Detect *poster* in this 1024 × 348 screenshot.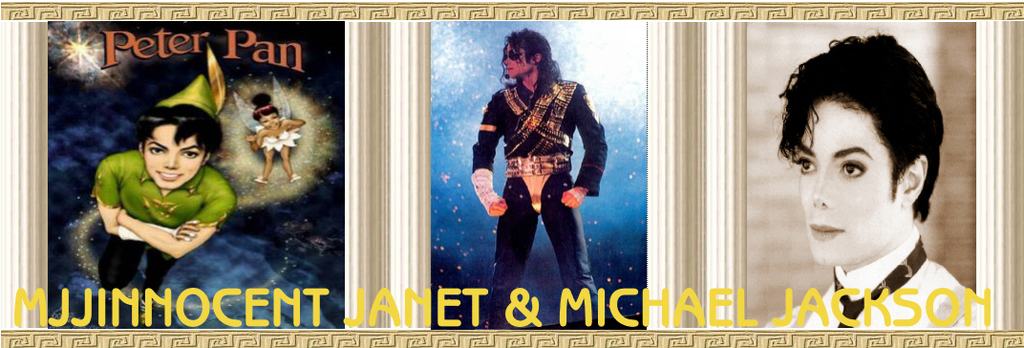
Detection: x1=430, y1=21, x2=650, y2=331.
